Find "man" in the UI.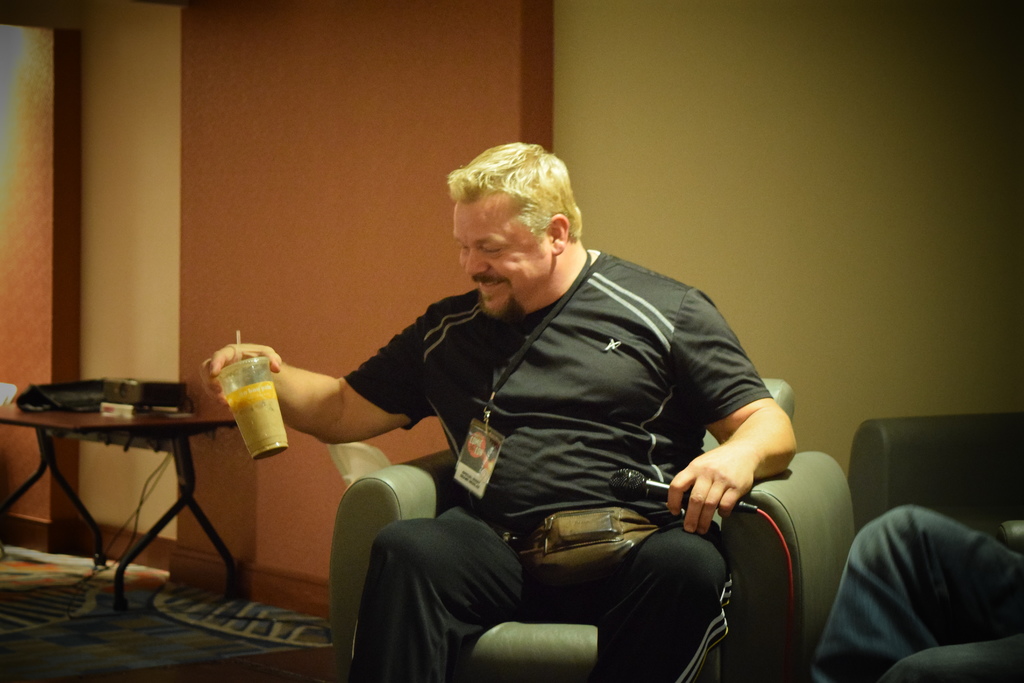
UI element at left=225, top=142, right=828, bottom=668.
